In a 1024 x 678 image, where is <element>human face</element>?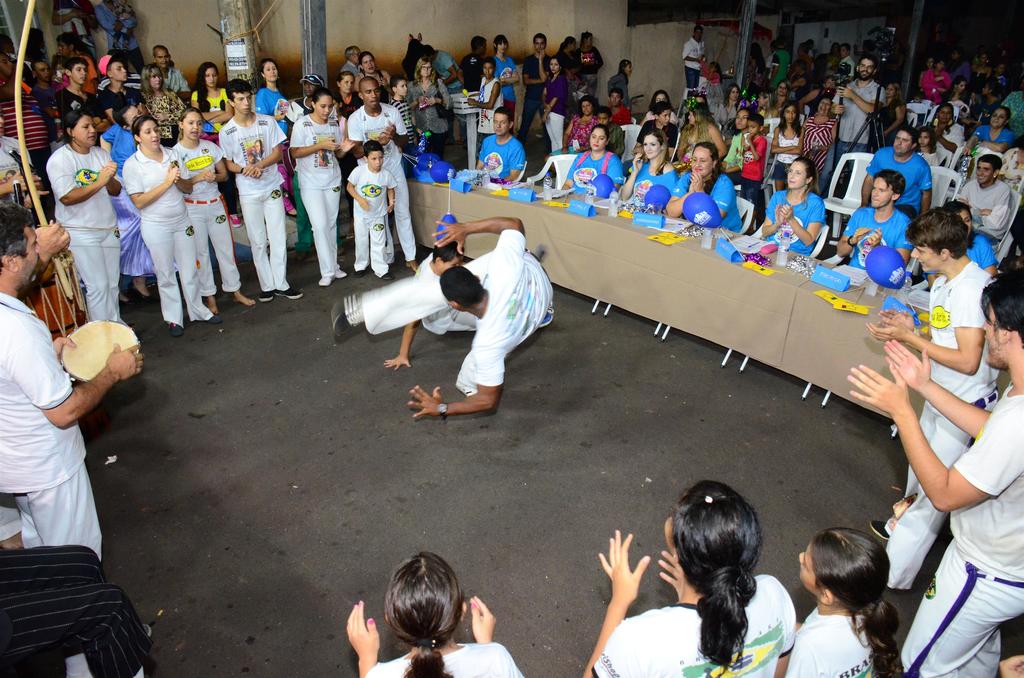
(439,257,463,273).
